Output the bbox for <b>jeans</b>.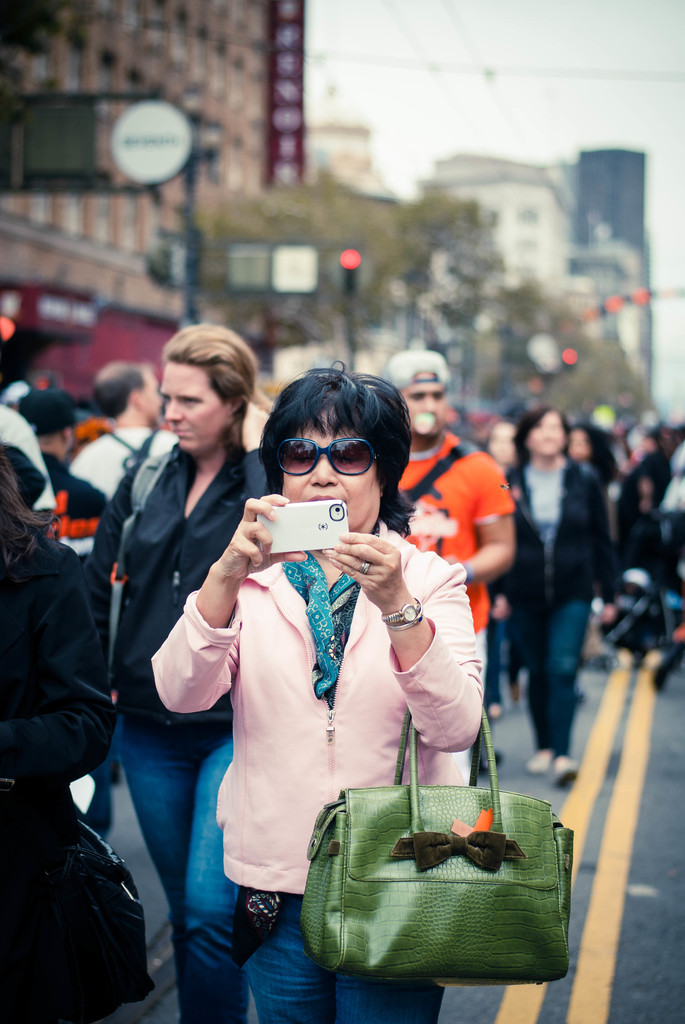
(x1=113, y1=713, x2=259, y2=1023).
